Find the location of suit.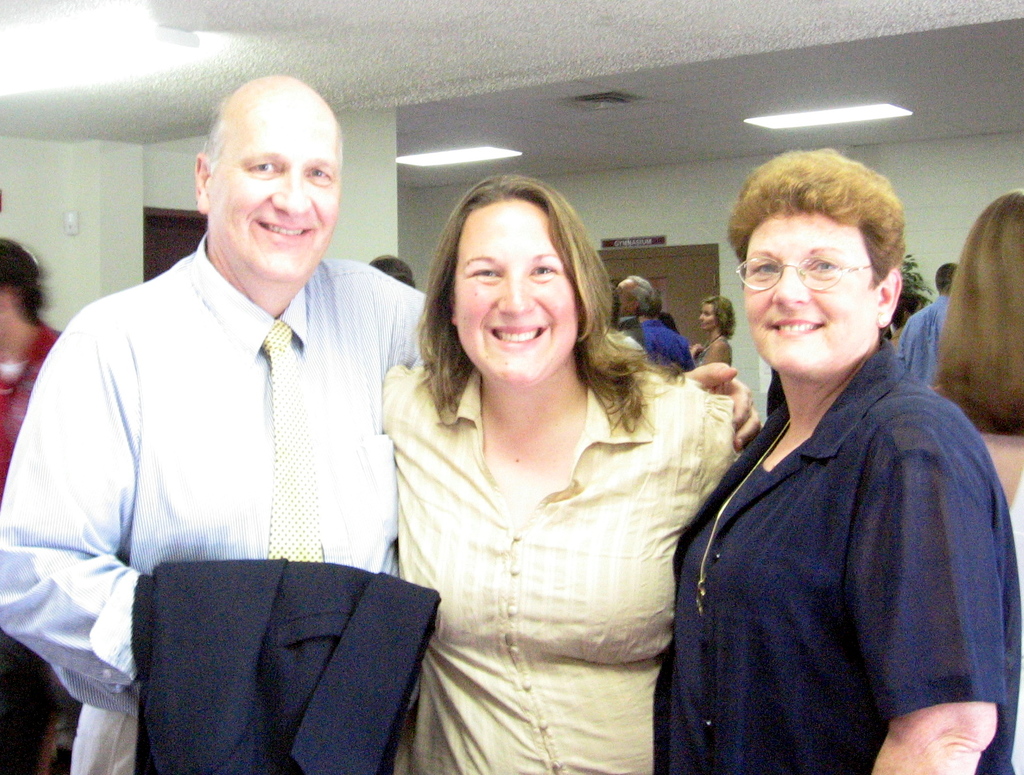
Location: bbox=(653, 279, 1020, 760).
